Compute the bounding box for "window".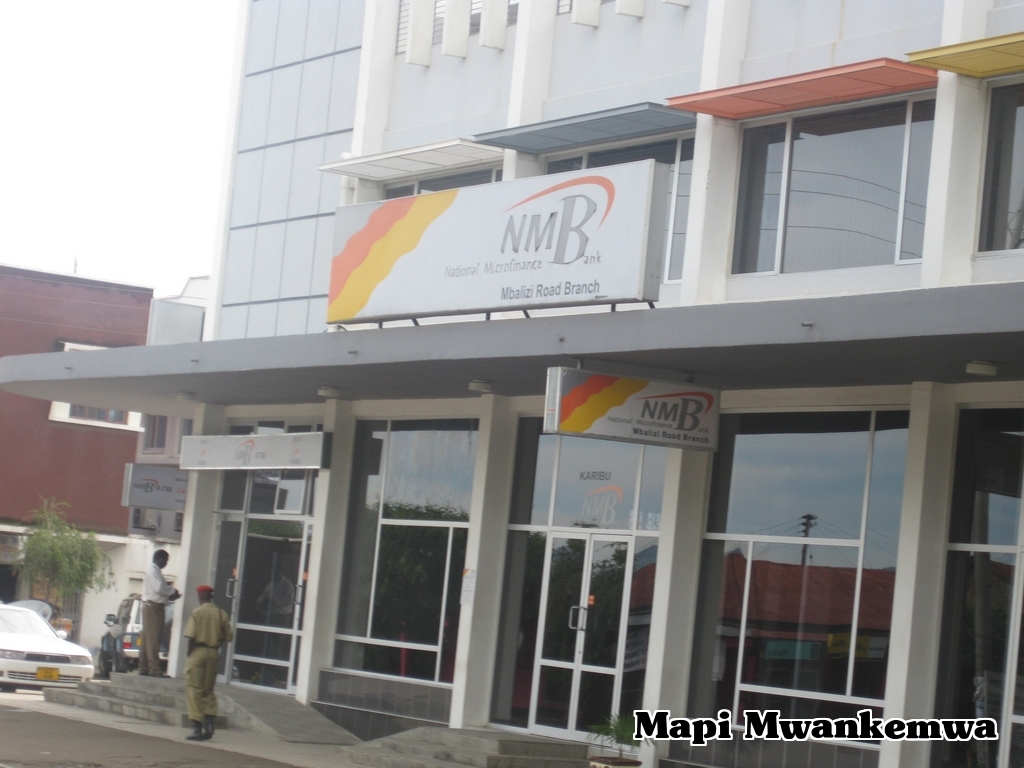
{"left": 378, "top": 164, "right": 502, "bottom": 203}.
